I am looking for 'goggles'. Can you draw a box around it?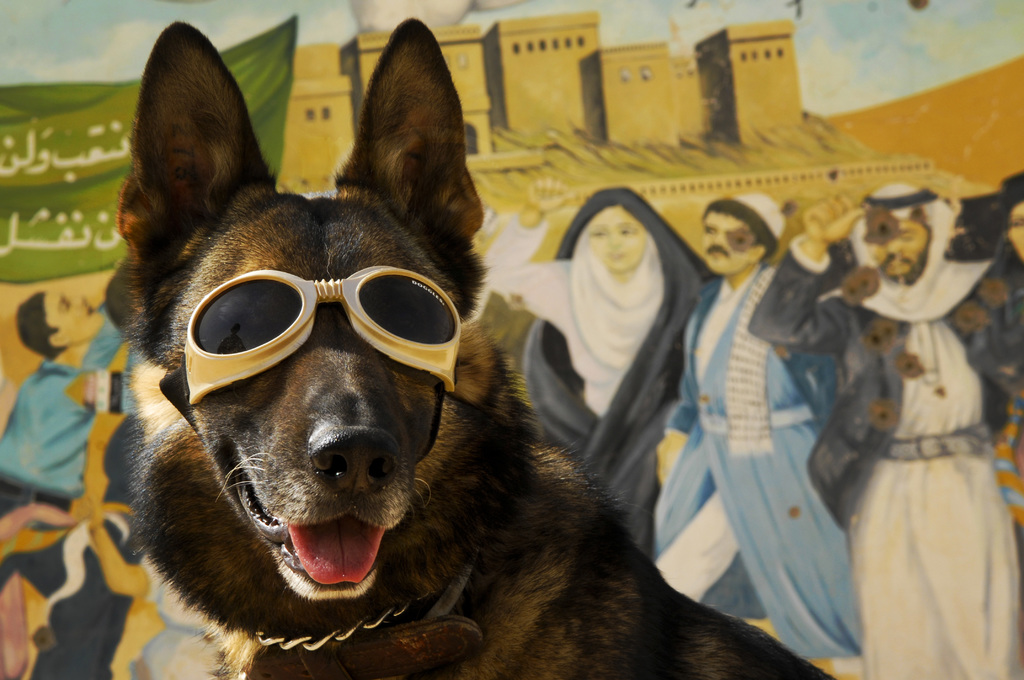
Sure, the bounding box is [left=140, top=279, right=486, bottom=442].
